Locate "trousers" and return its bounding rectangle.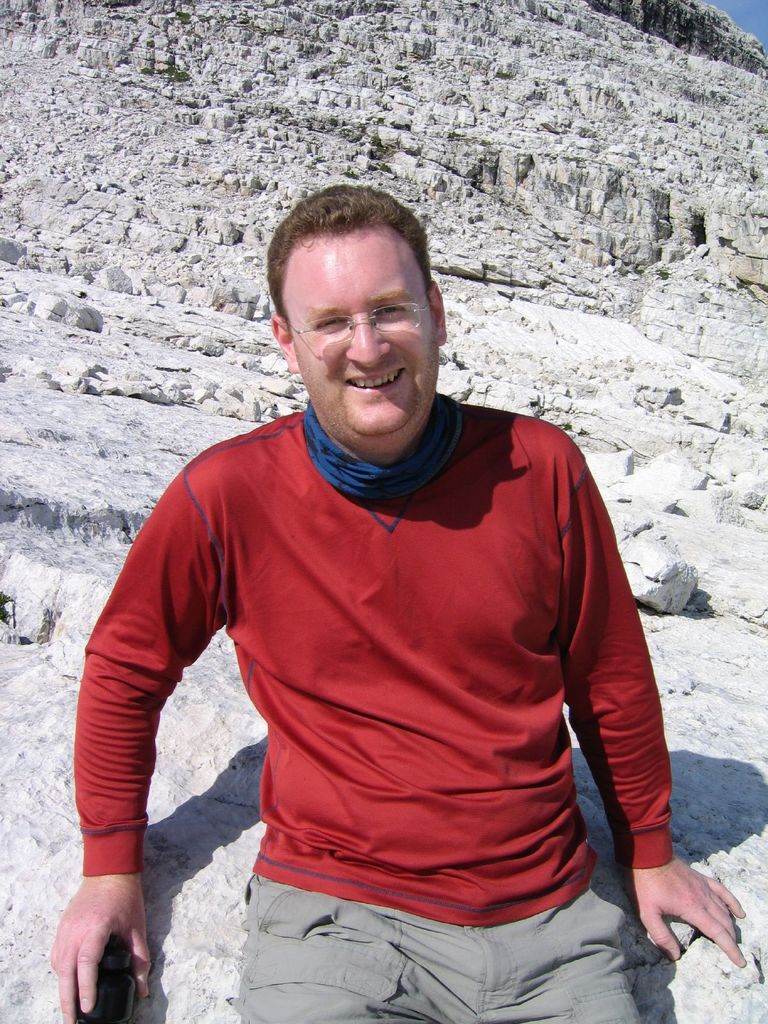
{"x1": 237, "y1": 876, "x2": 652, "y2": 1023}.
